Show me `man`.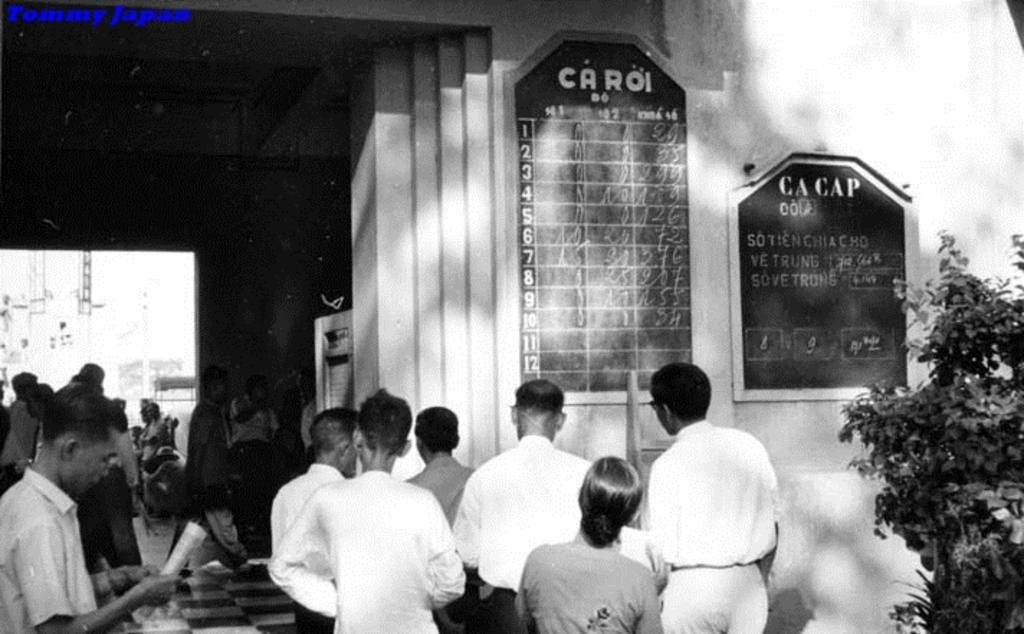
`man` is here: [450, 377, 594, 633].
